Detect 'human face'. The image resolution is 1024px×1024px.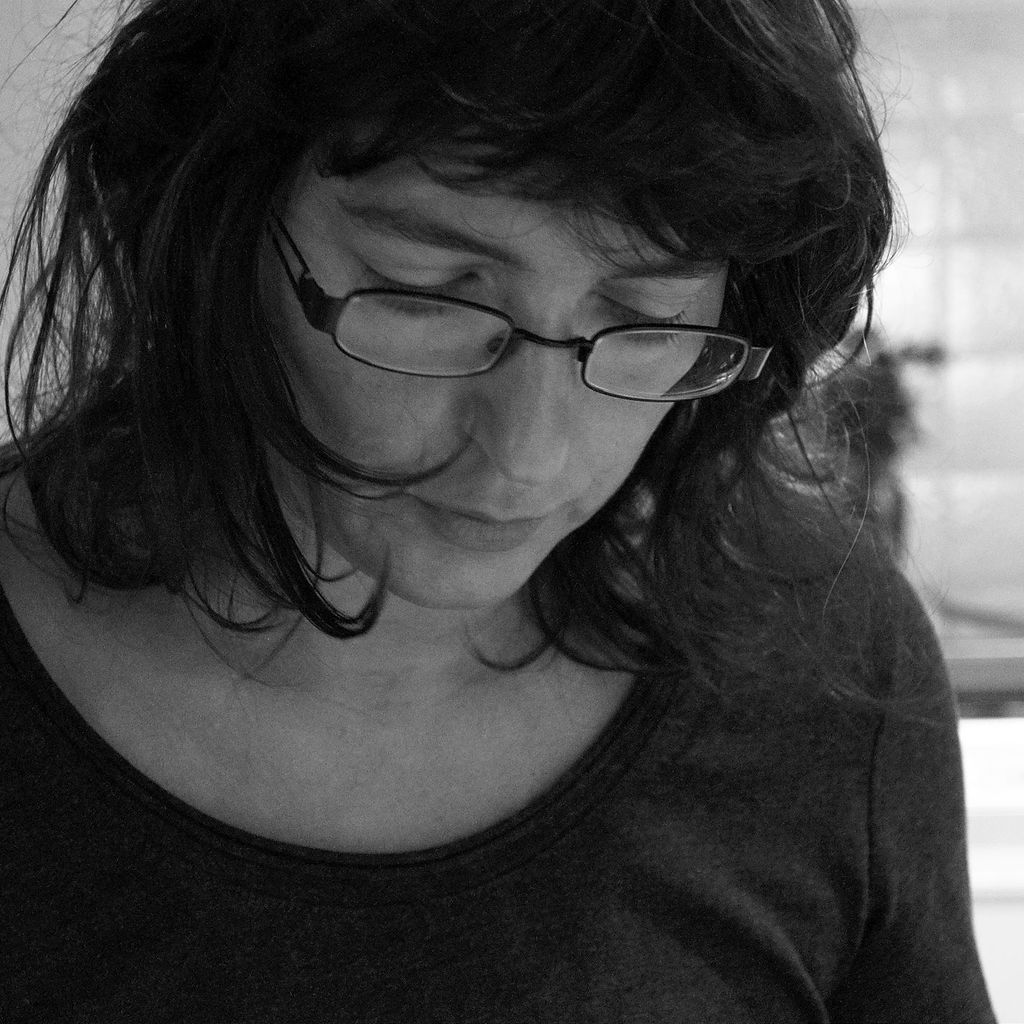
<box>257,150,730,599</box>.
